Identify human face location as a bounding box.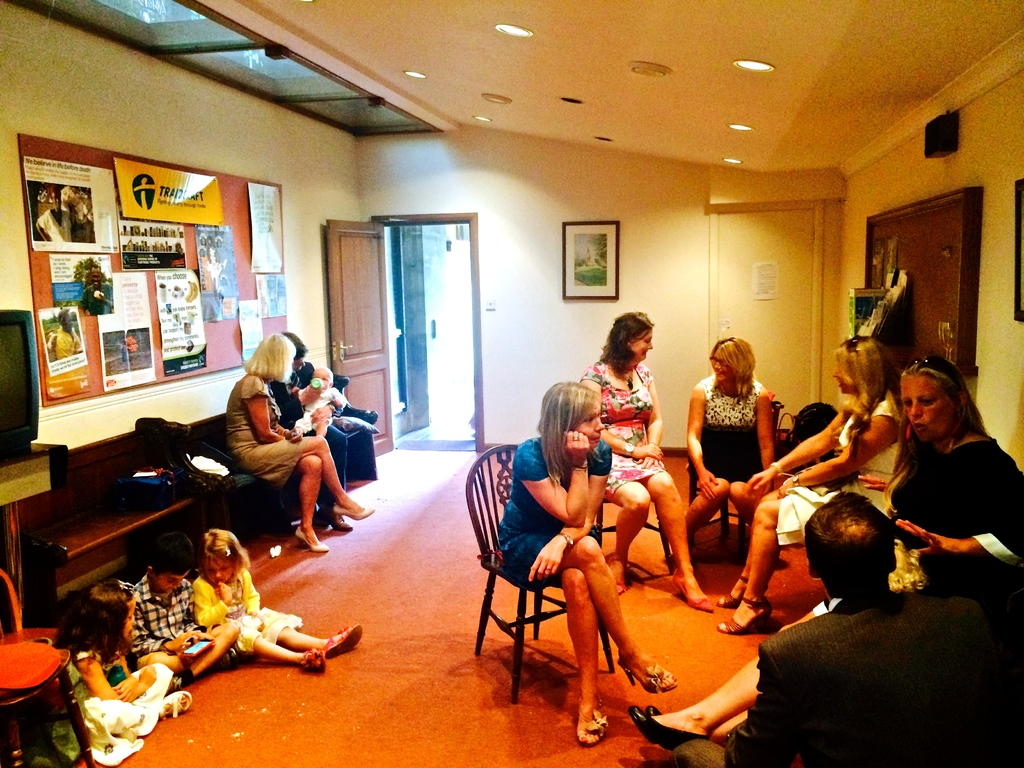
bbox(205, 561, 232, 585).
